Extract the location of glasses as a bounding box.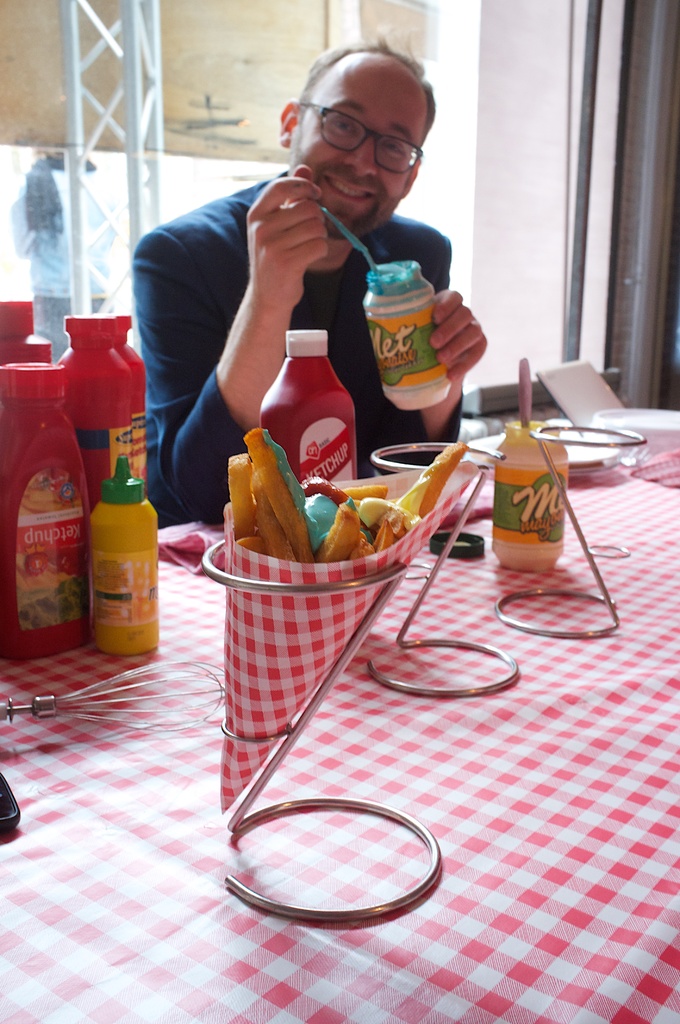
locate(284, 96, 440, 165).
